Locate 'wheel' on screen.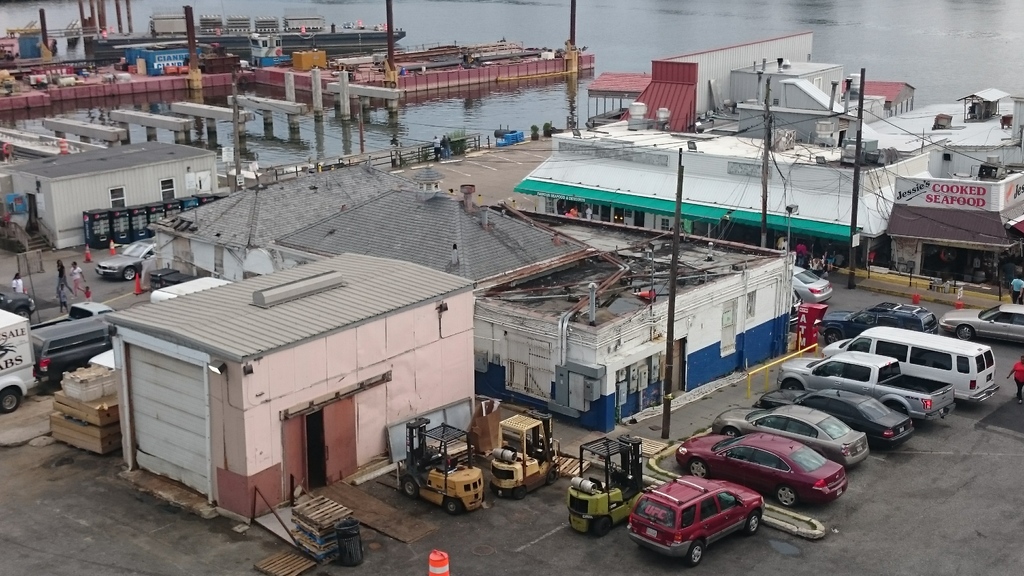
On screen at rect(958, 323, 972, 339).
